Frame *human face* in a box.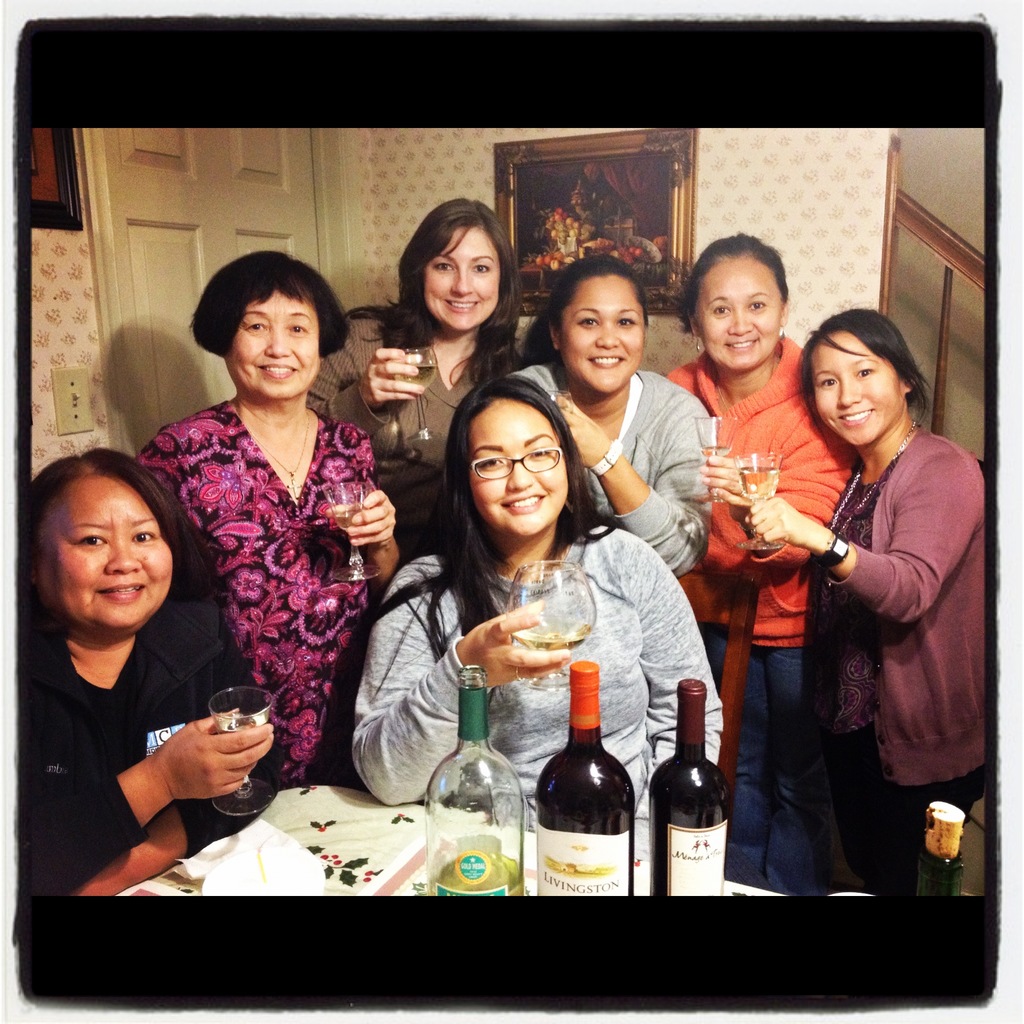
{"x1": 230, "y1": 292, "x2": 319, "y2": 406}.
